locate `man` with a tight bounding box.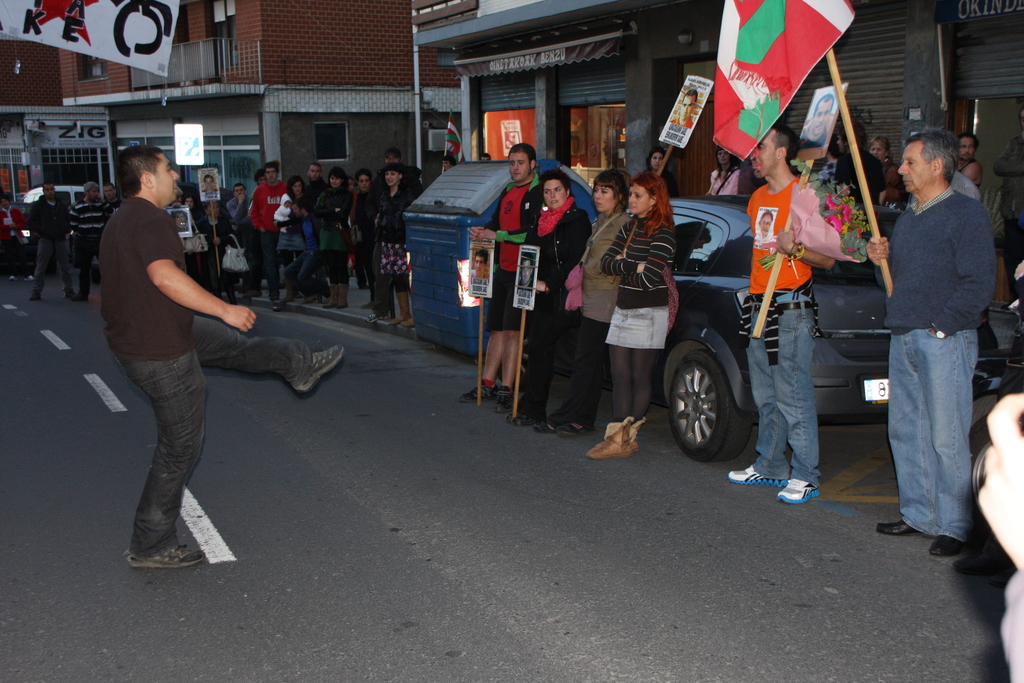
(x1=668, y1=89, x2=699, y2=128).
